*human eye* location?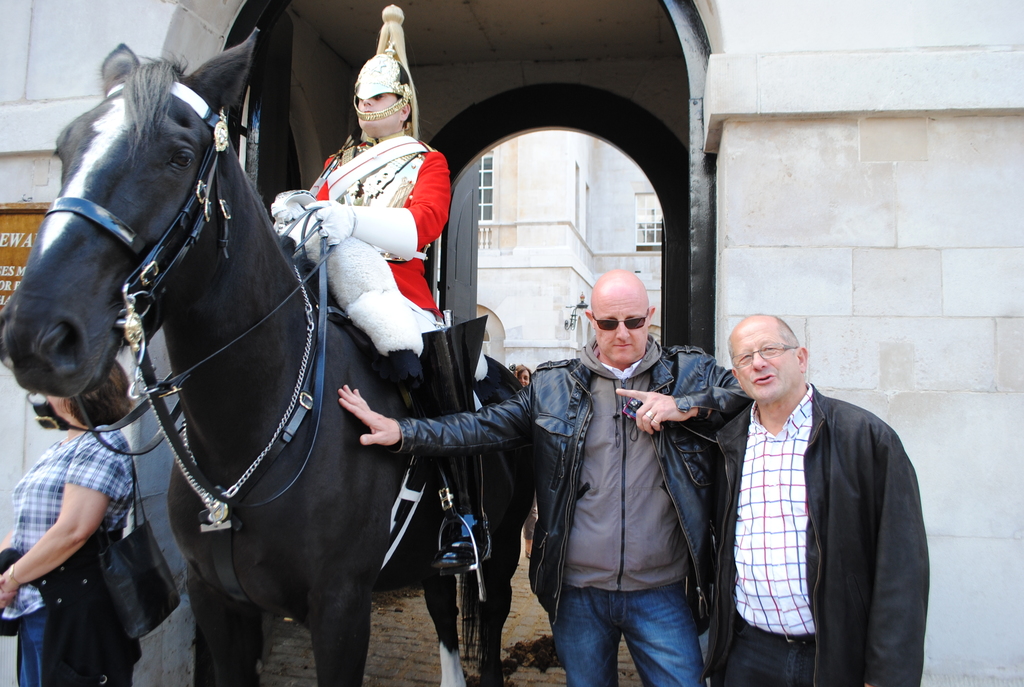
box=[604, 320, 615, 326]
